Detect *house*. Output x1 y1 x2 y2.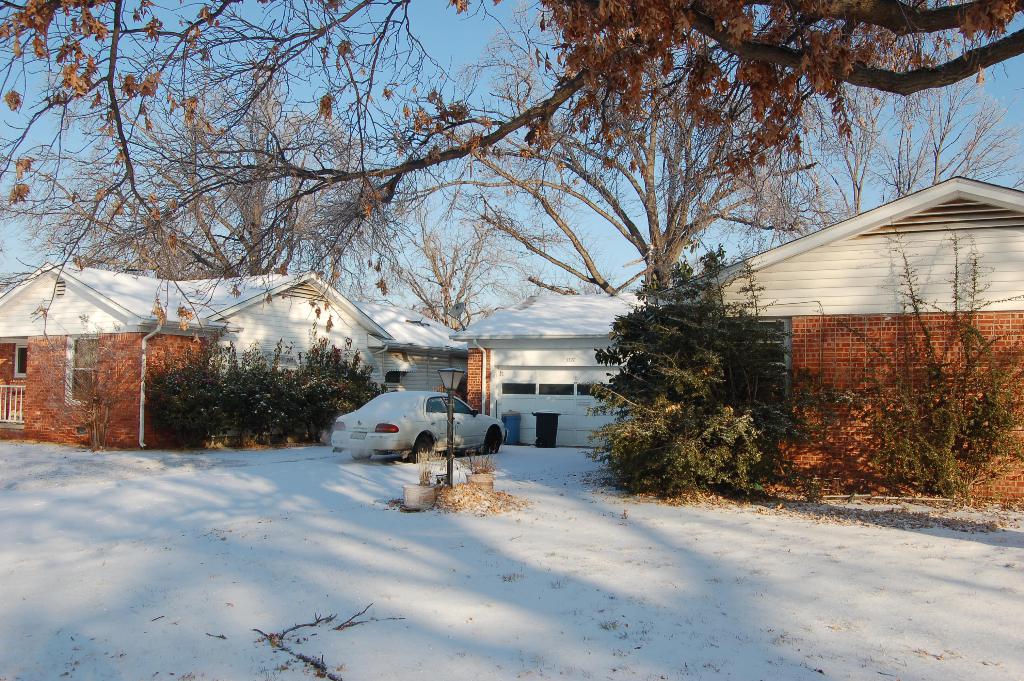
0 262 649 451.
